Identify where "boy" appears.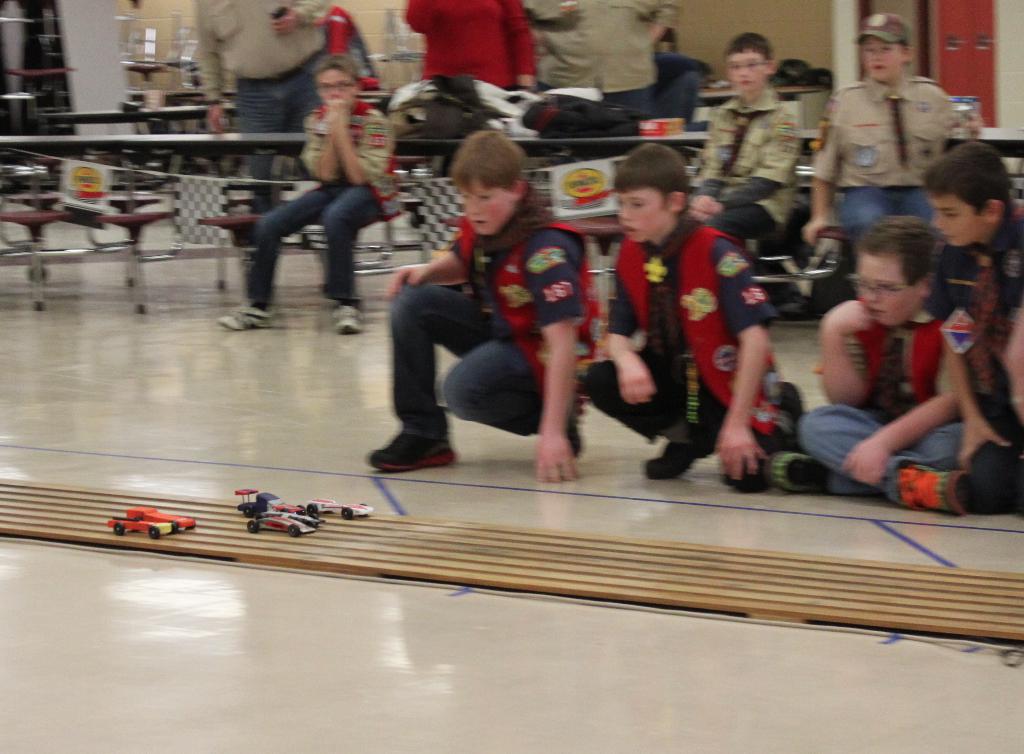
Appears at 762:211:970:519.
